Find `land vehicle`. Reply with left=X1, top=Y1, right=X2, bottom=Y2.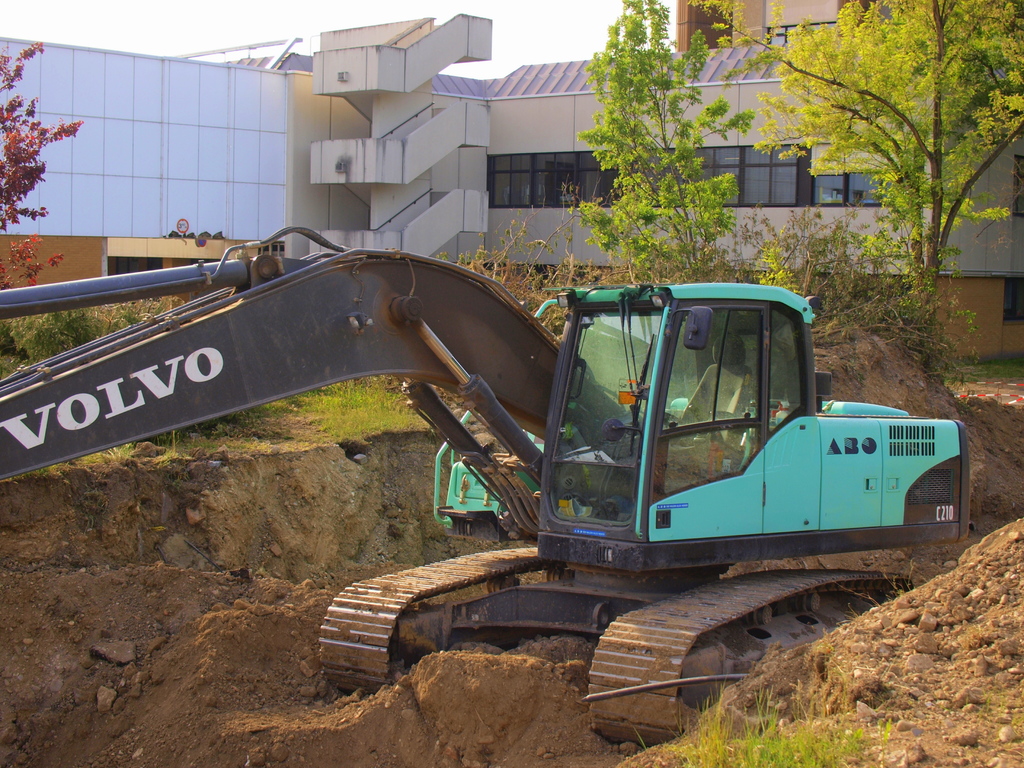
left=67, top=205, right=931, bottom=670.
